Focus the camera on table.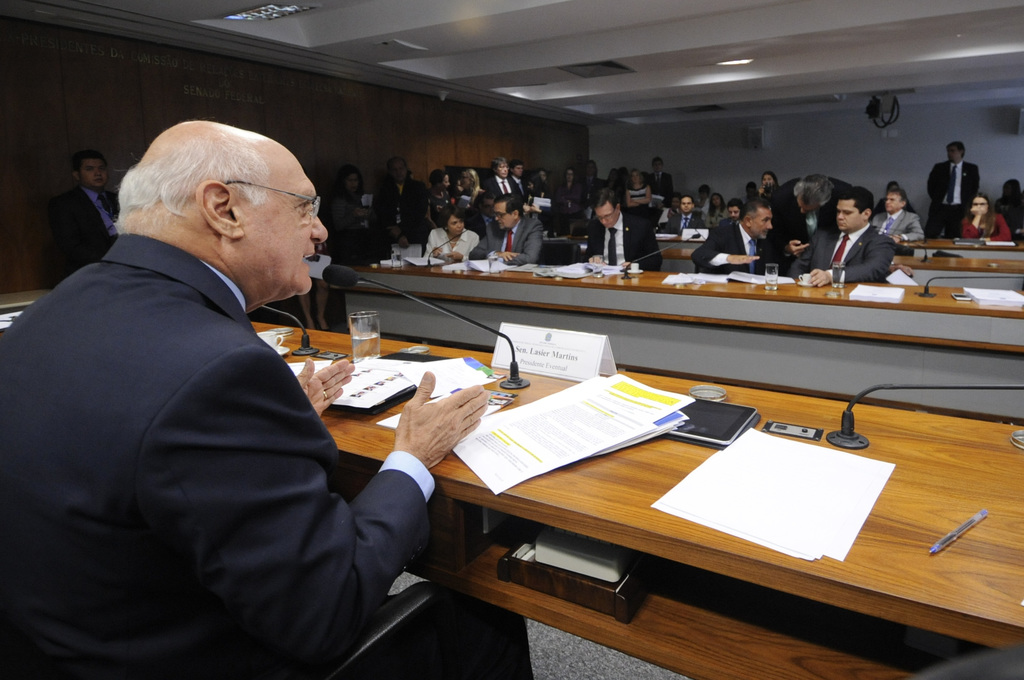
Focus region: bbox(877, 250, 1023, 296).
